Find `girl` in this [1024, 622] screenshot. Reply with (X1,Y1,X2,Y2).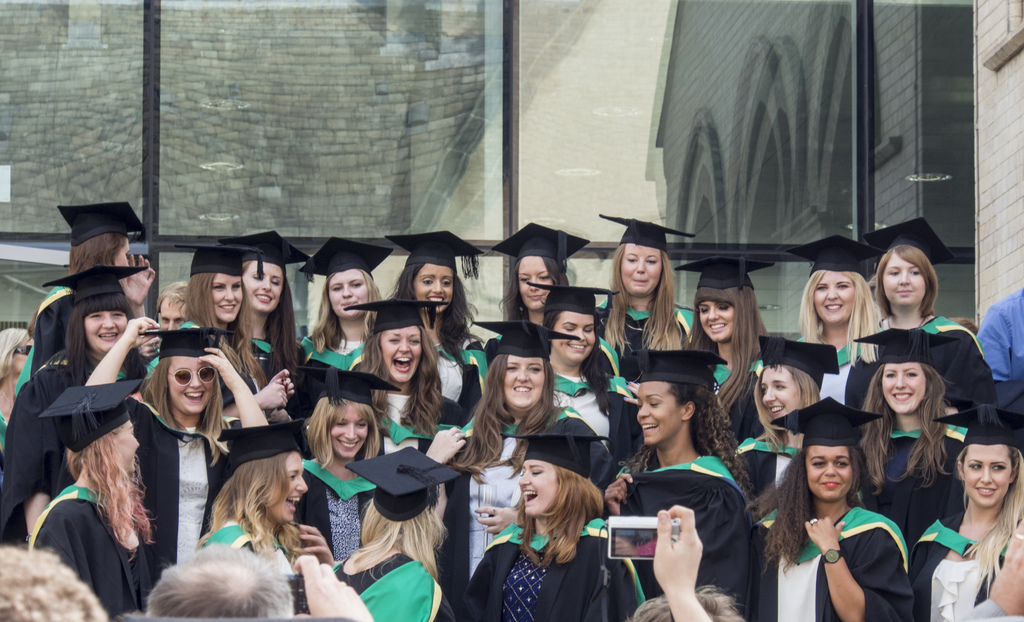
(902,389,1023,621).
